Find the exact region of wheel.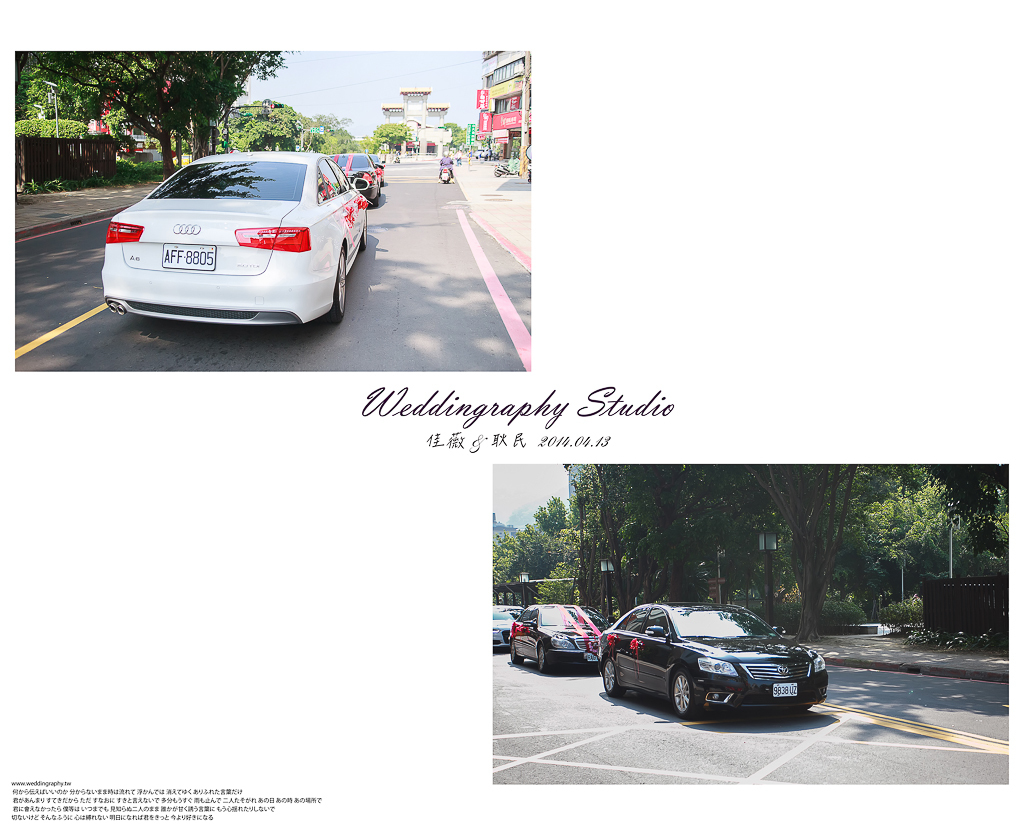
Exact region: bbox(598, 663, 614, 699).
